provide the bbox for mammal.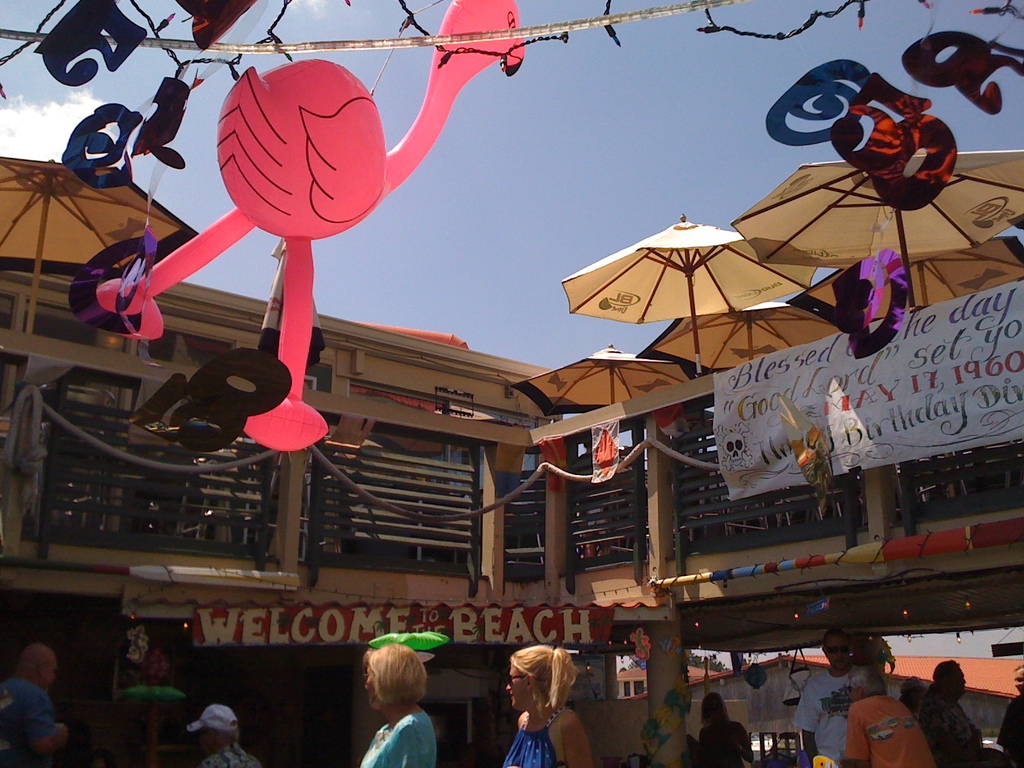
[495,651,584,755].
